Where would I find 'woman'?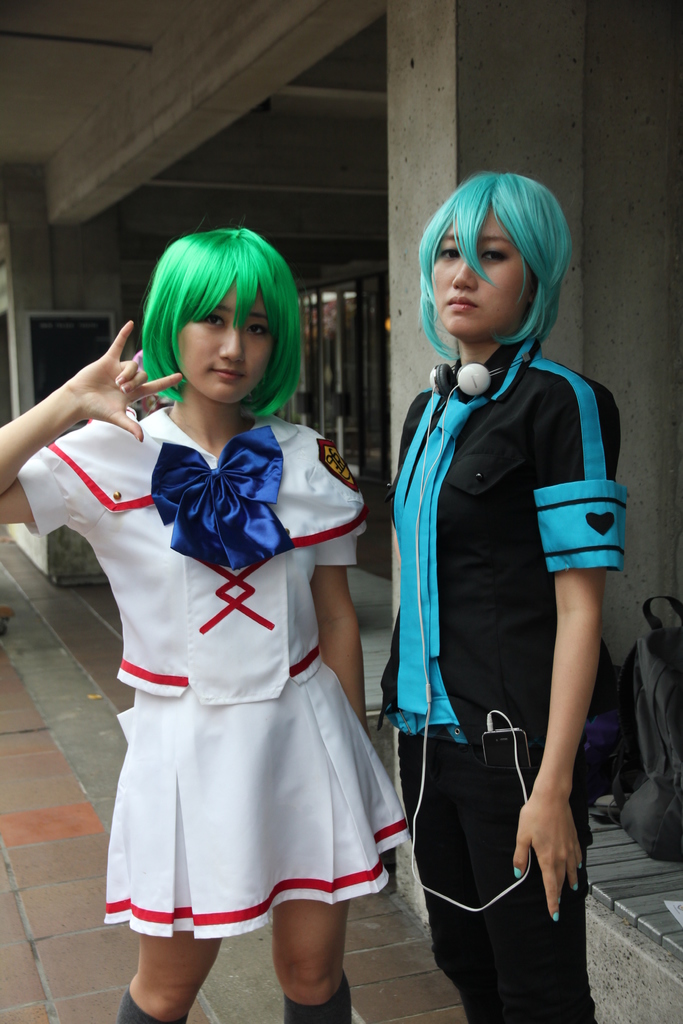
At {"left": 0, "top": 228, "right": 416, "bottom": 1023}.
